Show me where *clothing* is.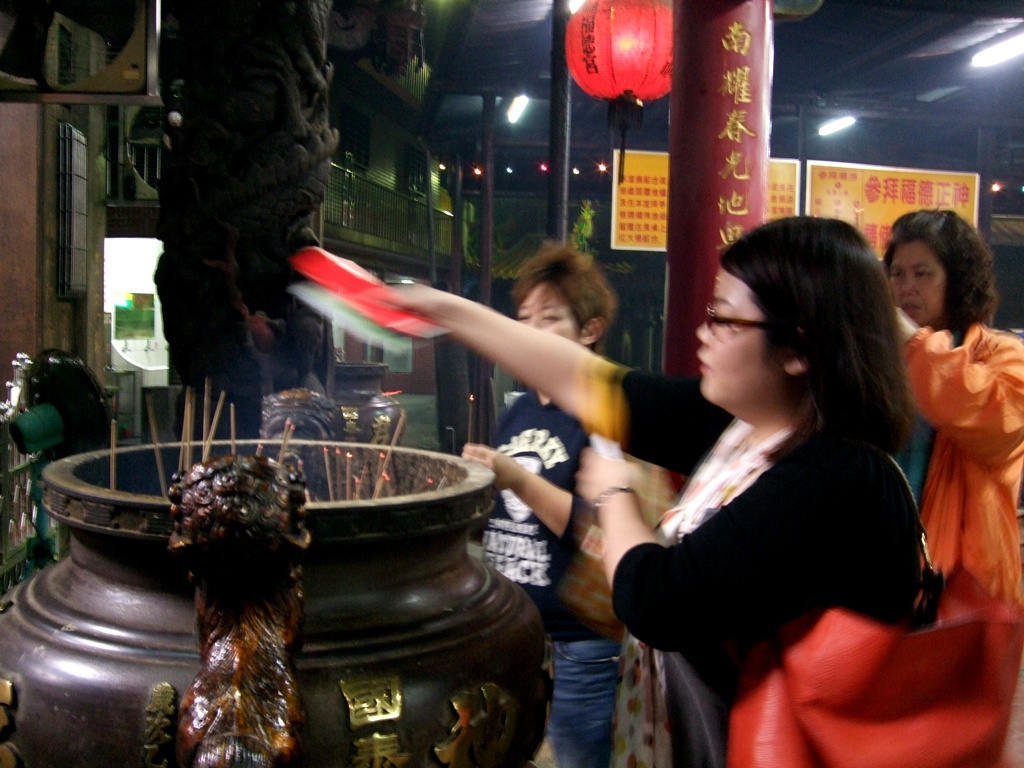
*clothing* is at (x1=580, y1=355, x2=930, y2=767).
